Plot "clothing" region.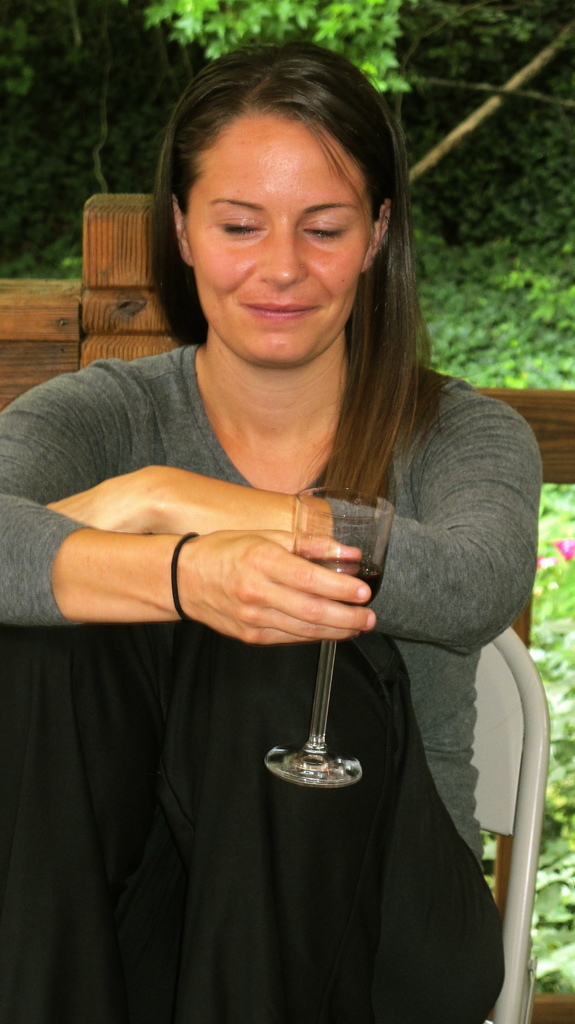
Plotted at x1=0 y1=337 x2=548 y2=870.
